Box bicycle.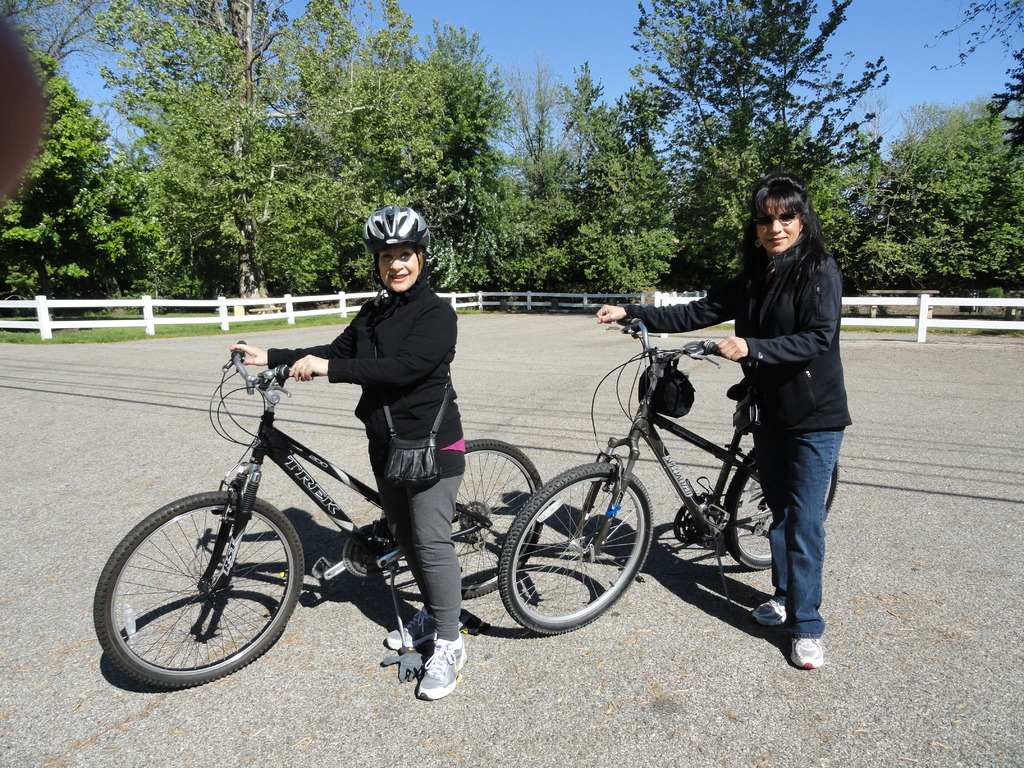
locate(110, 338, 582, 703).
